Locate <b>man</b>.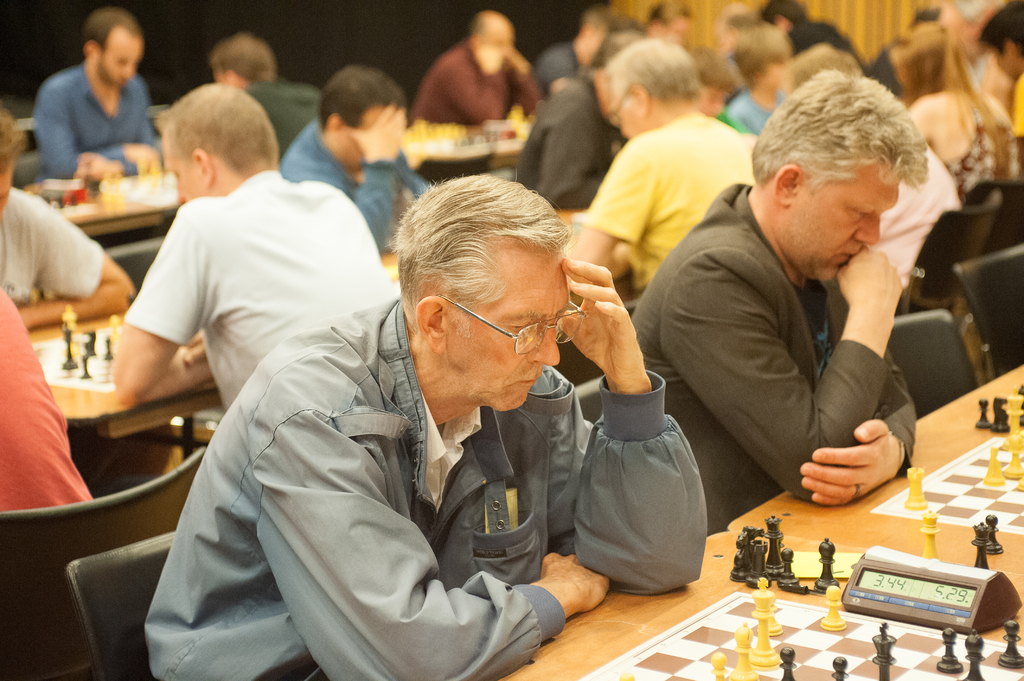
Bounding box: x1=115, y1=83, x2=403, y2=414.
